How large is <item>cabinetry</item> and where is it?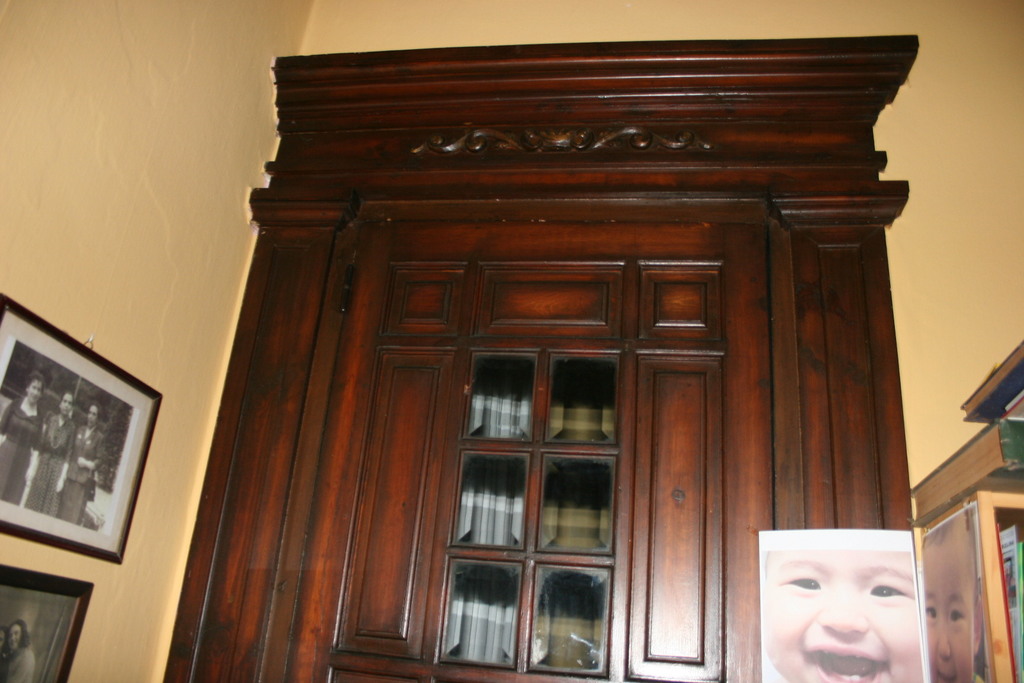
Bounding box: 595/204/745/682.
